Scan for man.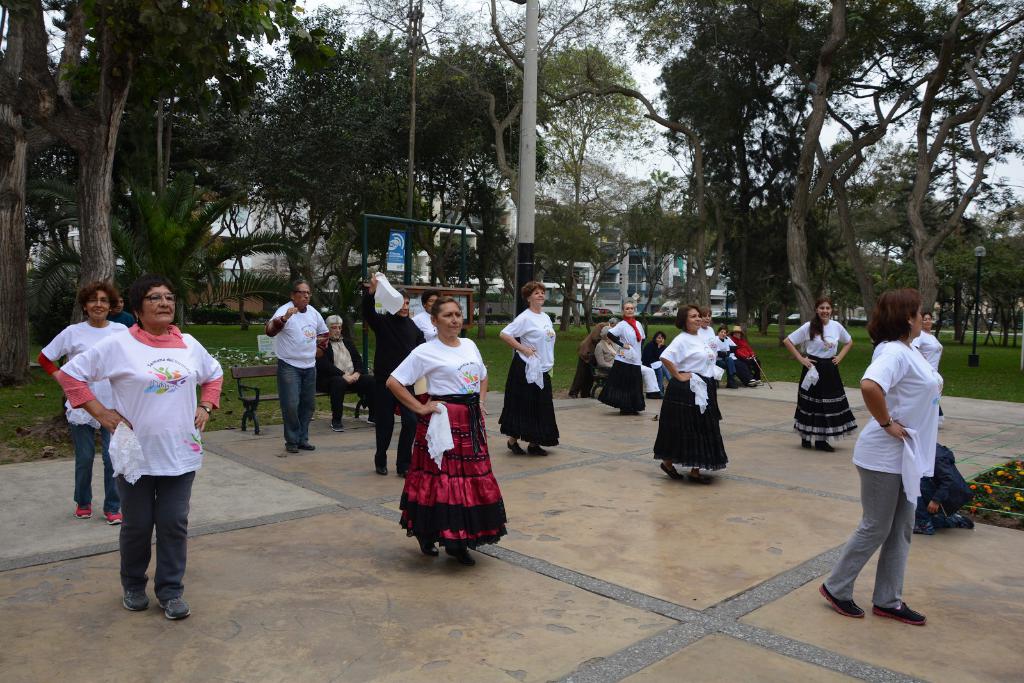
Scan result: (x1=312, y1=310, x2=380, y2=441).
